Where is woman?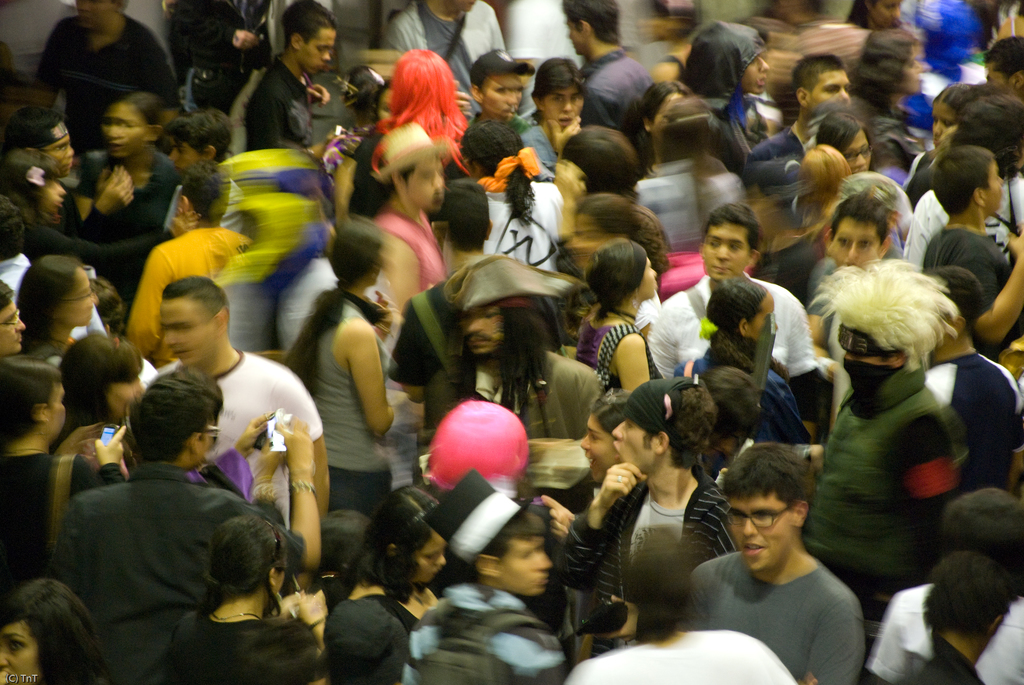
[794,140,857,253].
